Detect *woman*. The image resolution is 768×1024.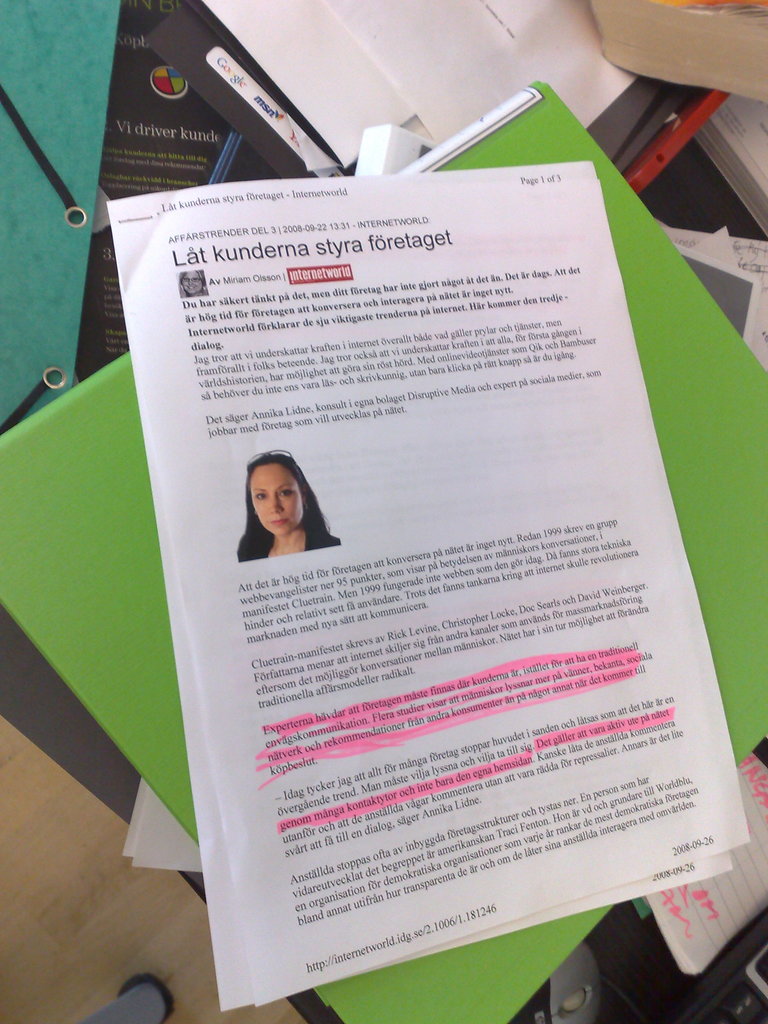
237 442 332 577.
